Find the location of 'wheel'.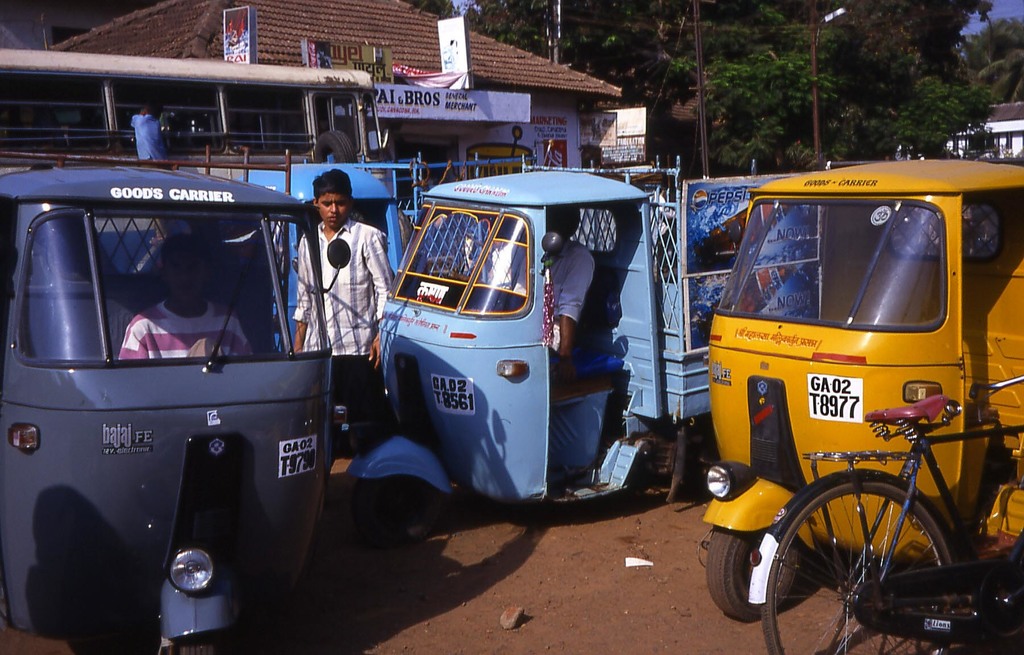
Location: box(708, 526, 810, 625).
